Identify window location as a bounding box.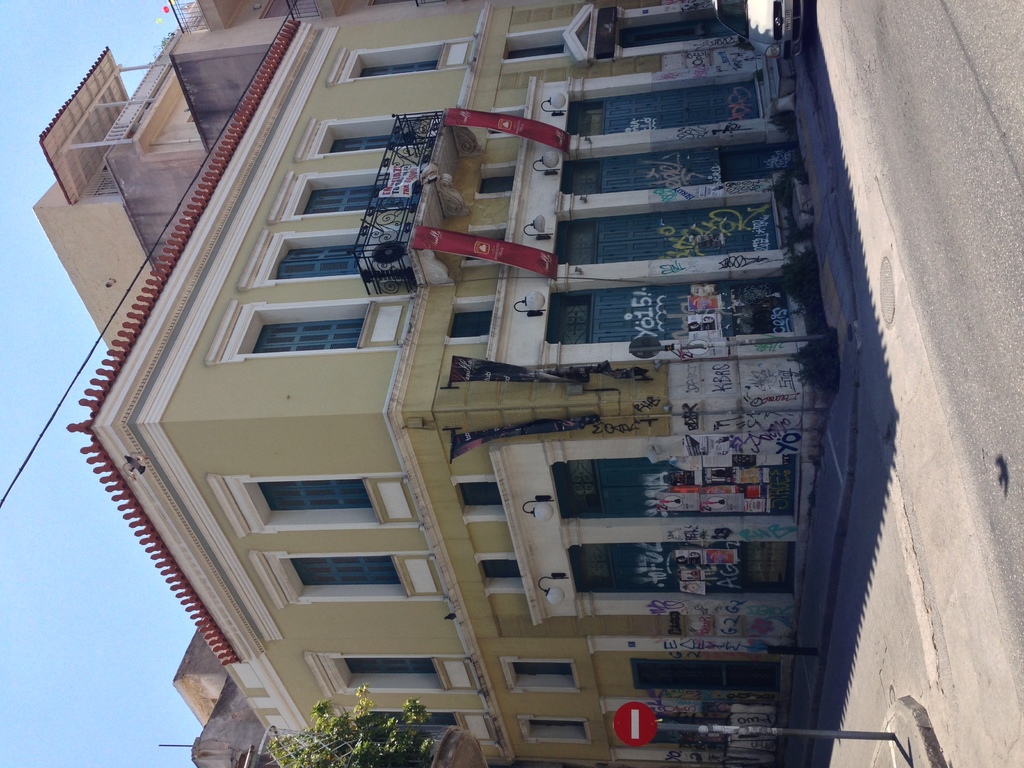
(248,317,365,353).
